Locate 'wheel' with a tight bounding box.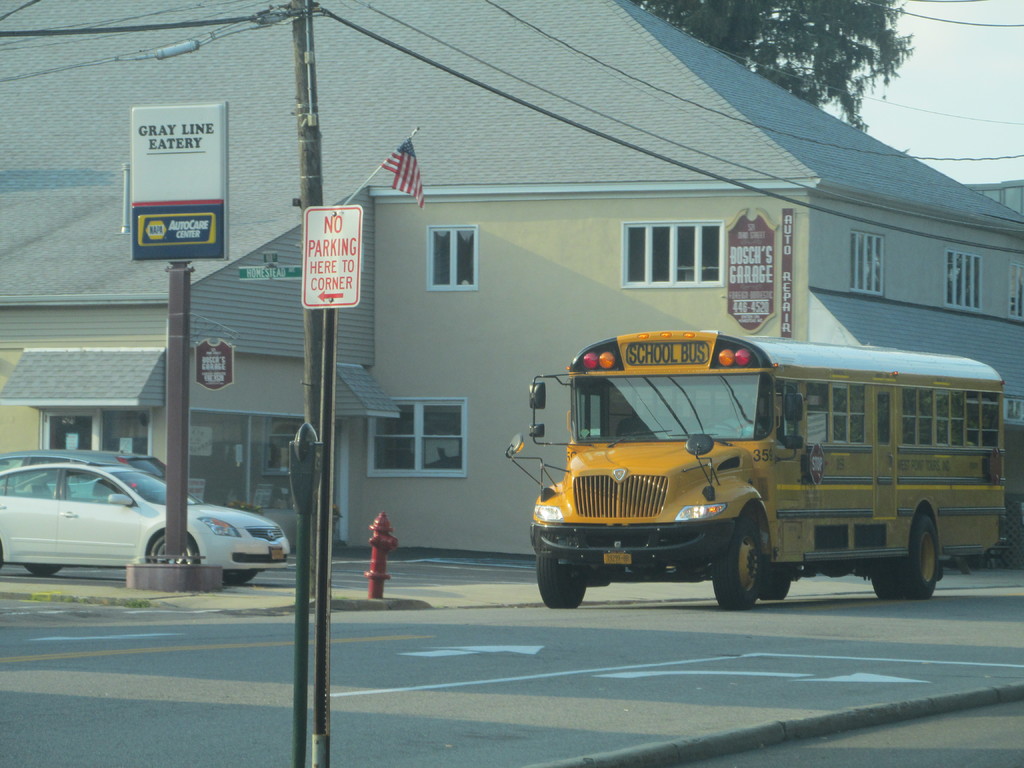
locate(25, 566, 61, 576).
